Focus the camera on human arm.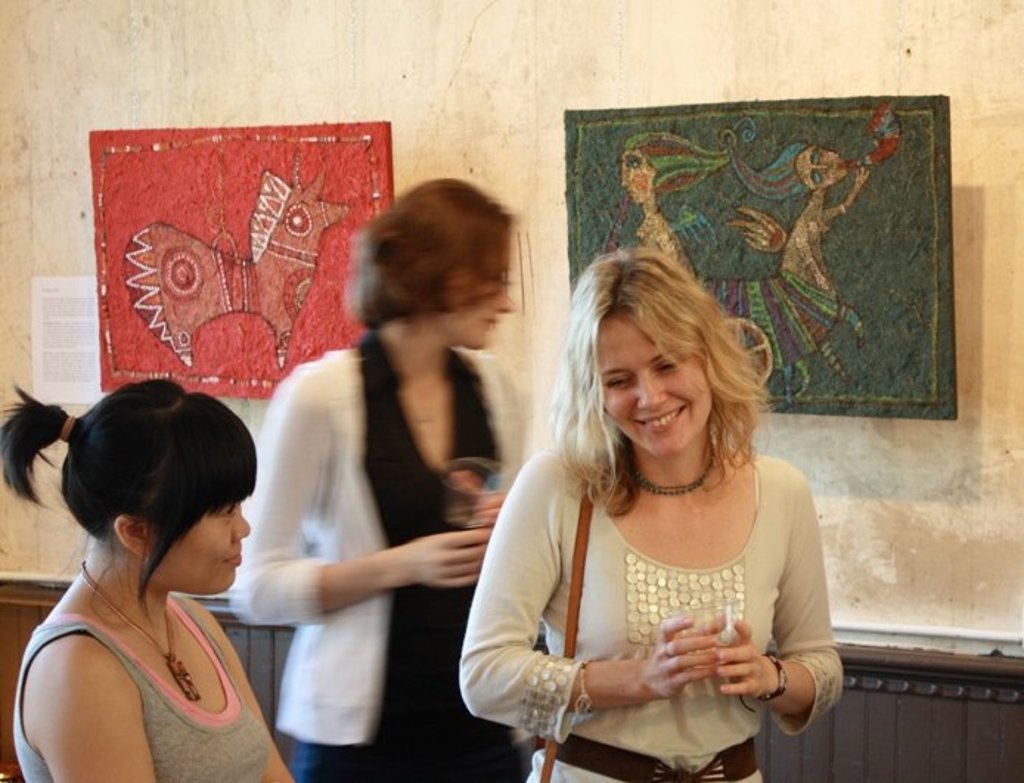
Focus region: 447/369/534/543.
